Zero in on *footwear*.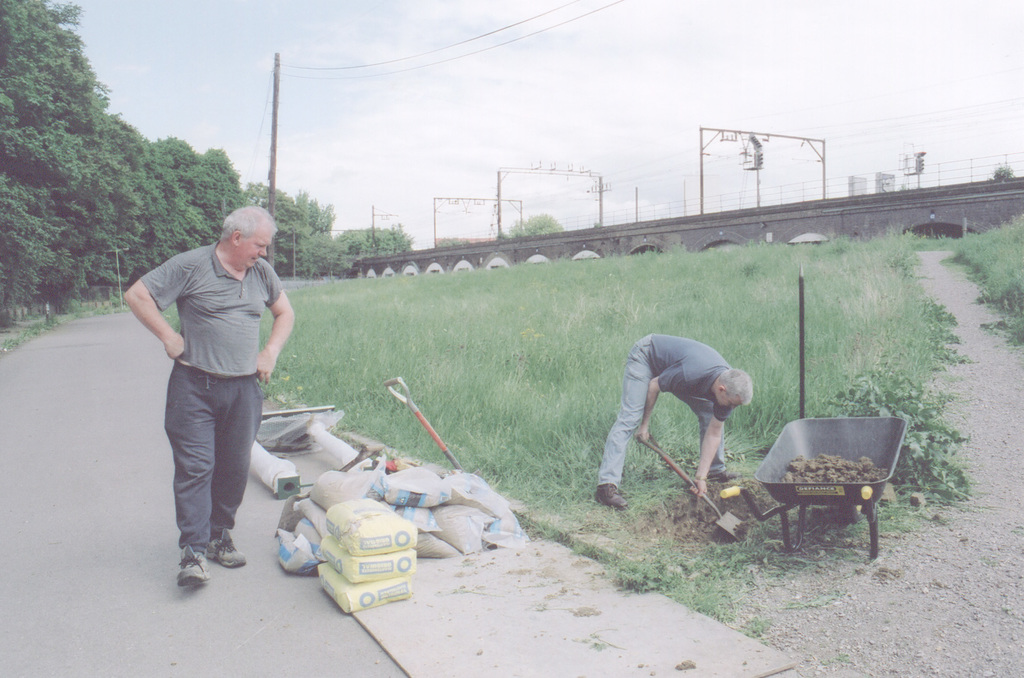
Zeroed in: [left=209, top=526, right=249, bottom=568].
